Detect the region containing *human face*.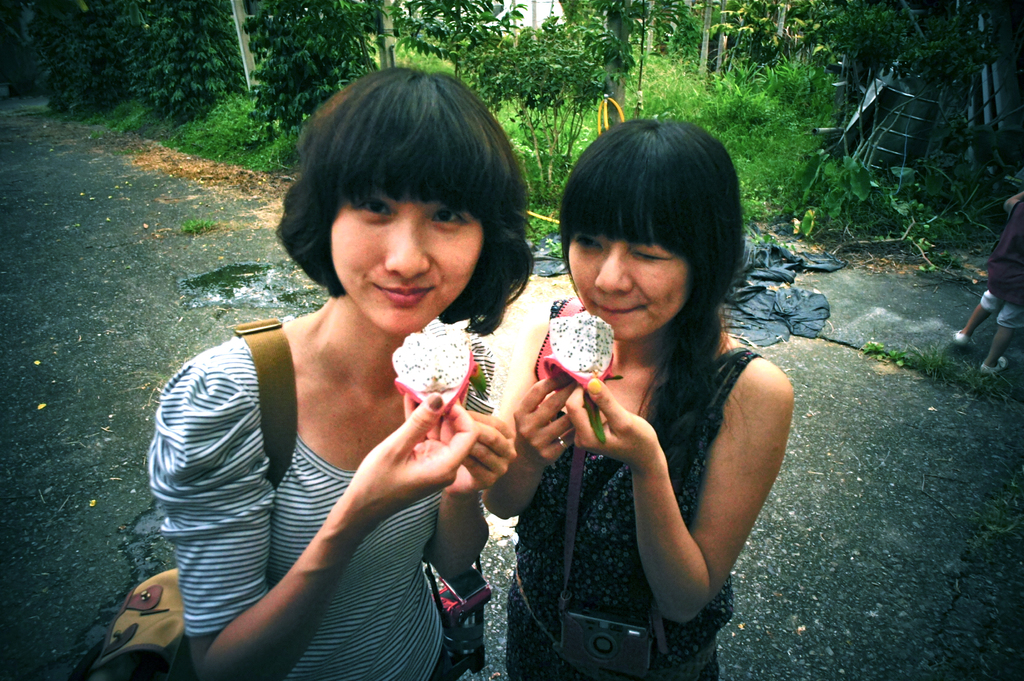
region(566, 238, 694, 343).
